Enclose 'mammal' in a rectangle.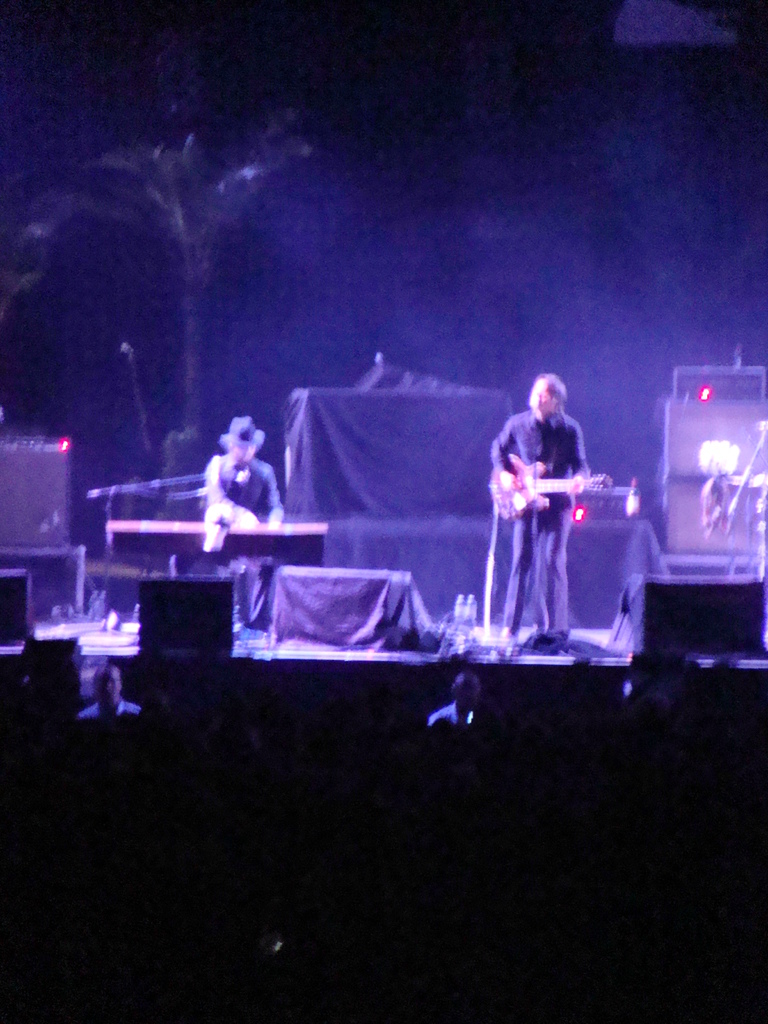
bbox=[200, 416, 284, 627].
